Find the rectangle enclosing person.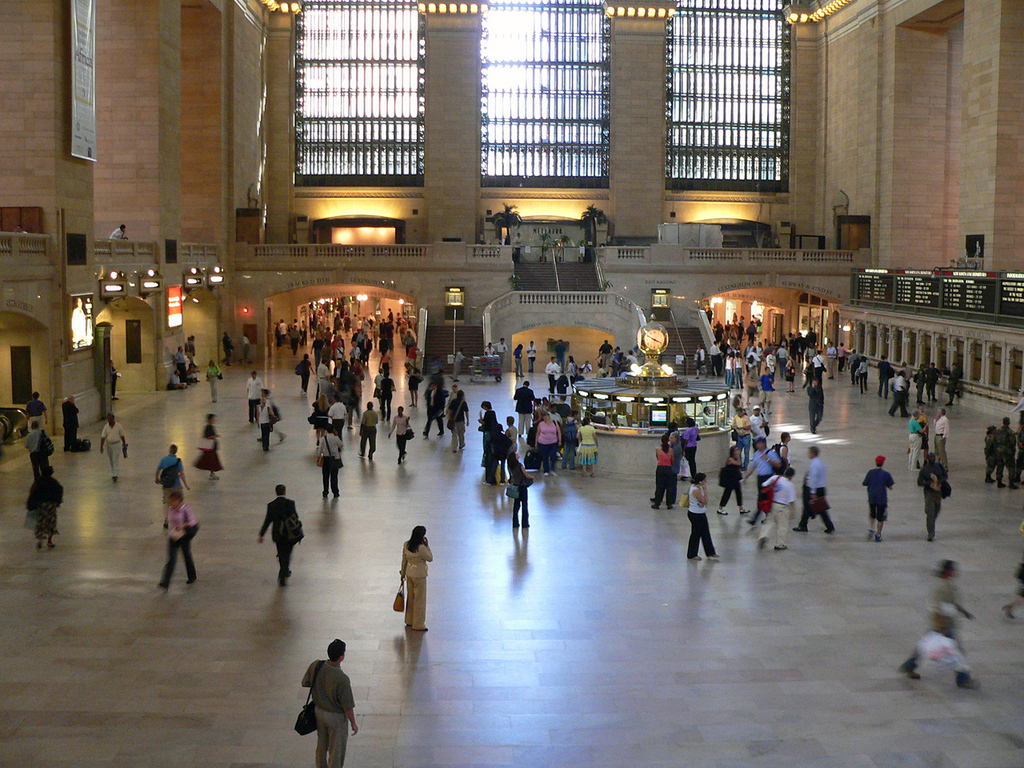
l=189, t=412, r=221, b=484.
